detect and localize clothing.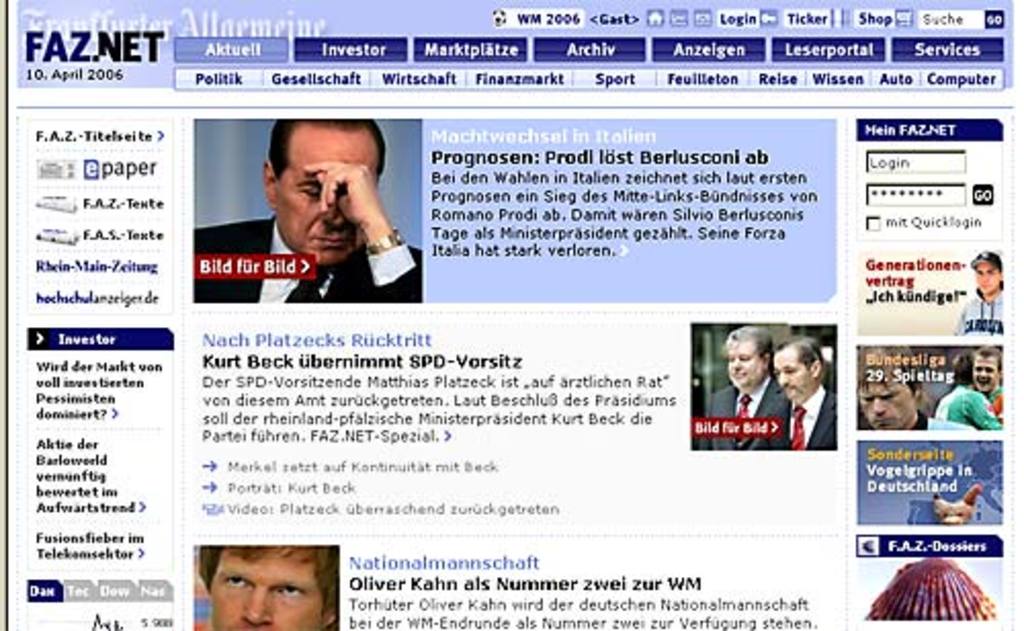
Localized at locate(934, 377, 1004, 428).
